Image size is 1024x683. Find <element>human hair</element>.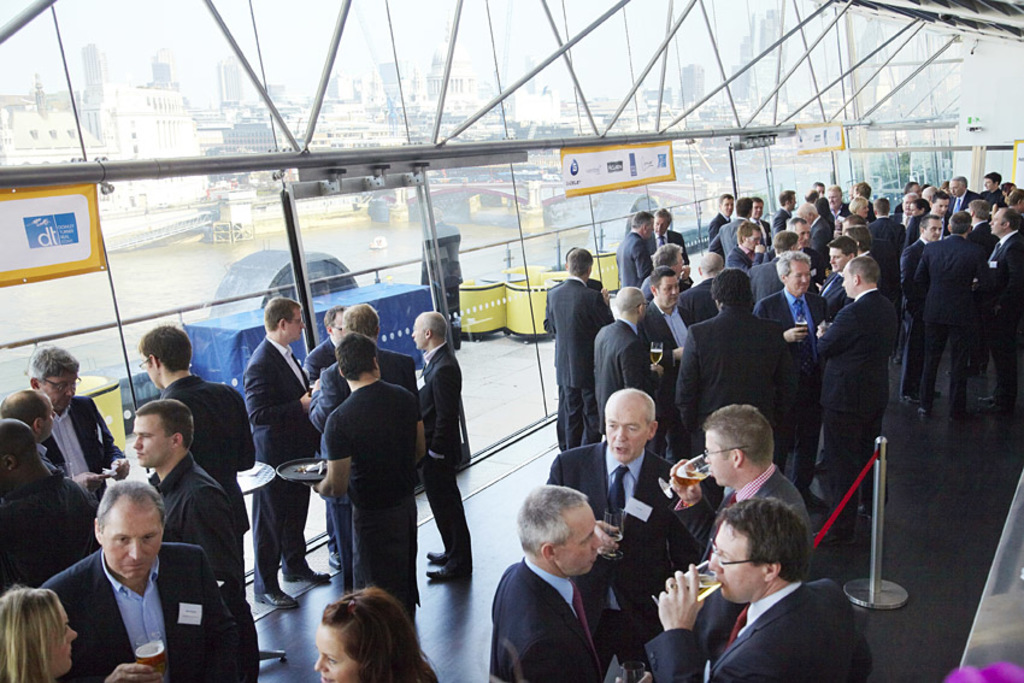
Rect(513, 483, 590, 561).
